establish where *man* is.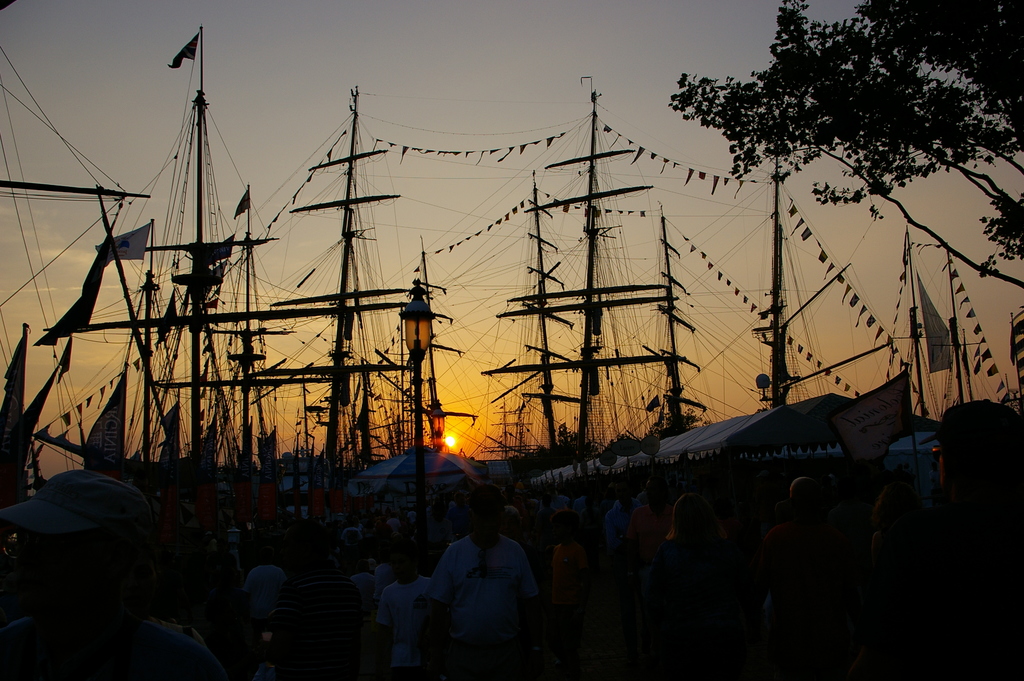
Established at 422, 482, 541, 680.
